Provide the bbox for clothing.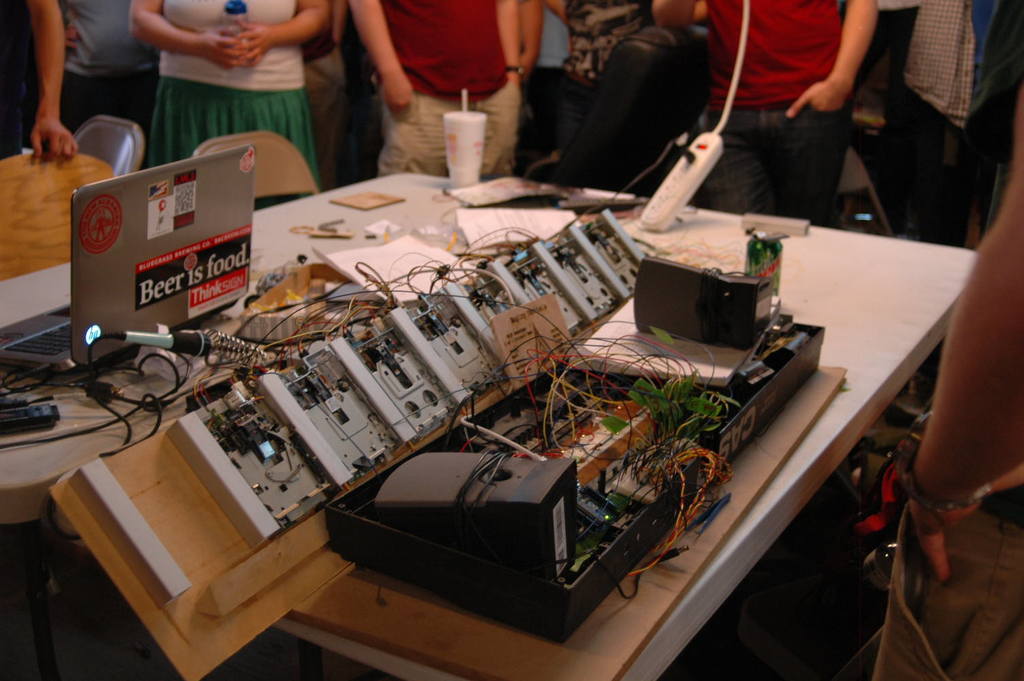
BBox(708, 3, 858, 247).
